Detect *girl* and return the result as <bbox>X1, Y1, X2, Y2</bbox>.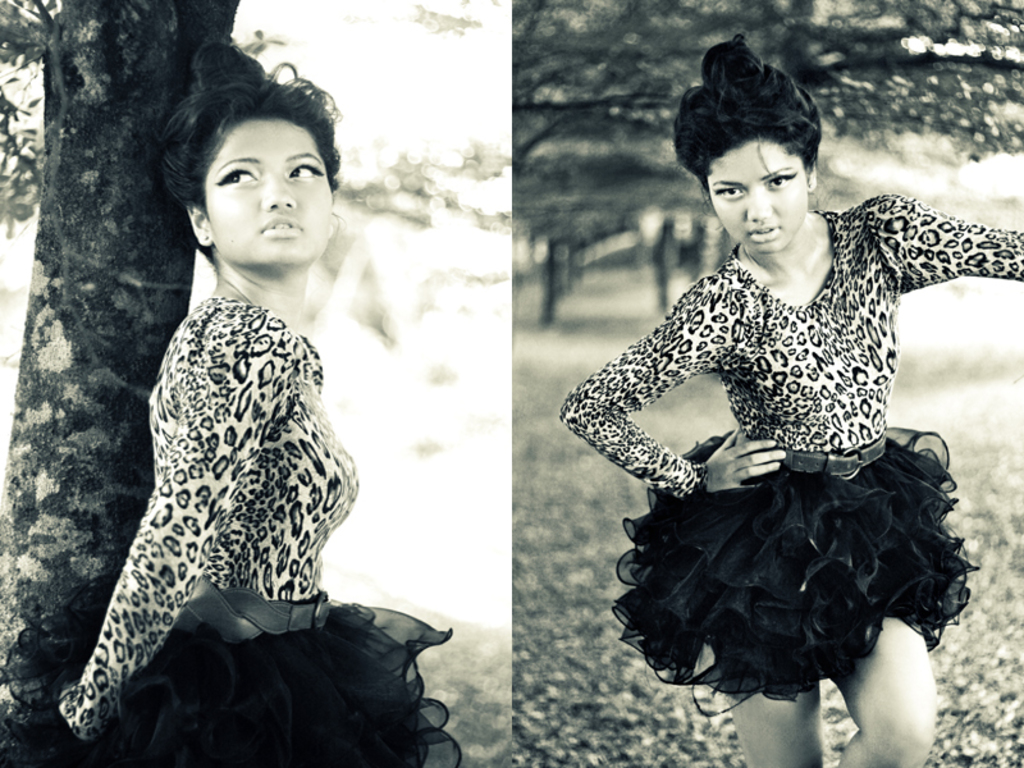
<bbox>557, 33, 1023, 767</bbox>.
